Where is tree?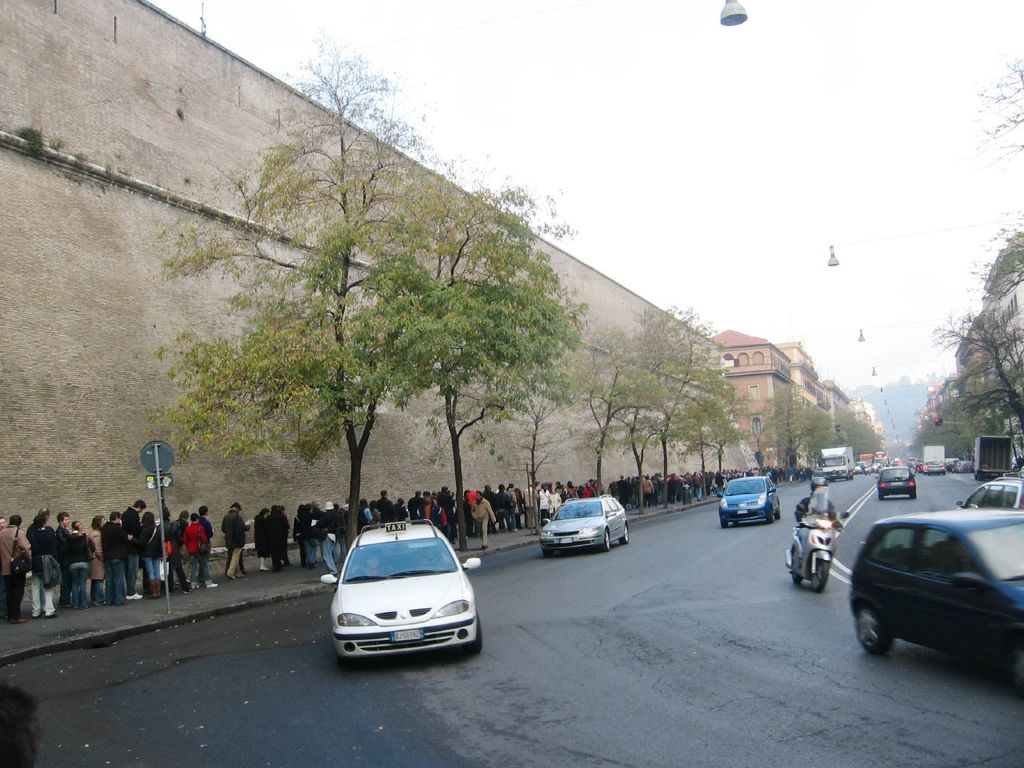
pyautogui.locateOnScreen(557, 316, 652, 504).
